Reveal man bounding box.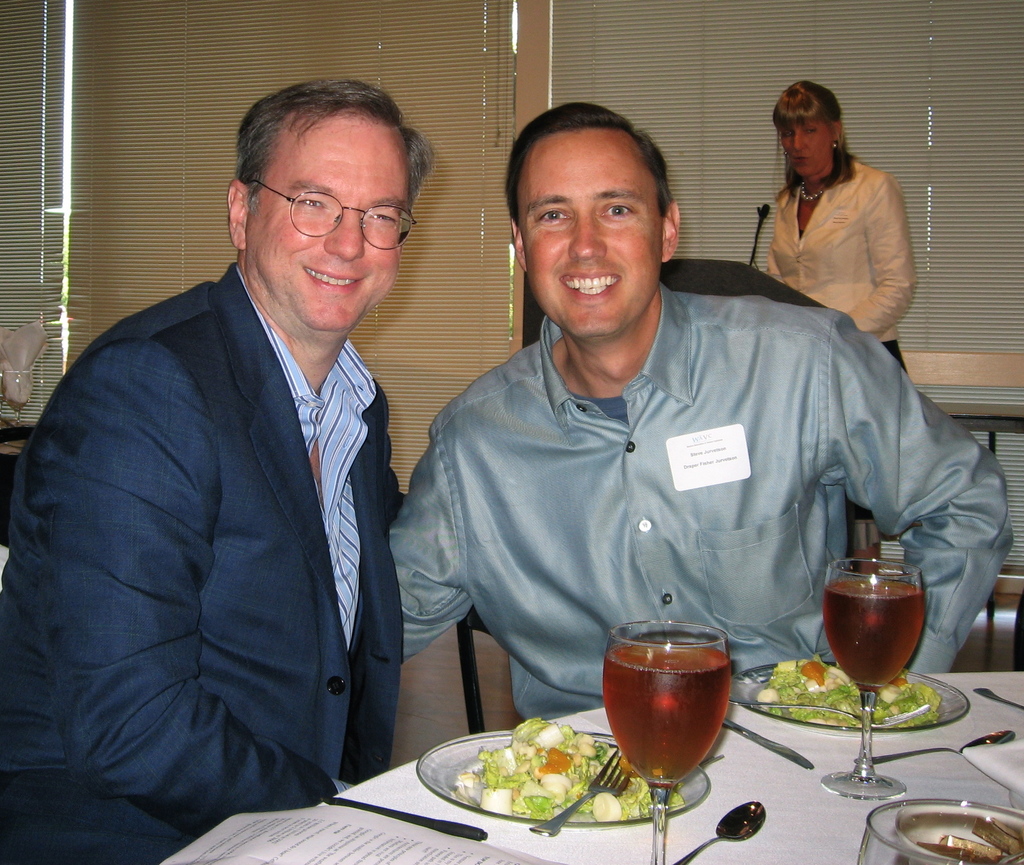
Revealed: [x1=0, y1=79, x2=446, y2=864].
